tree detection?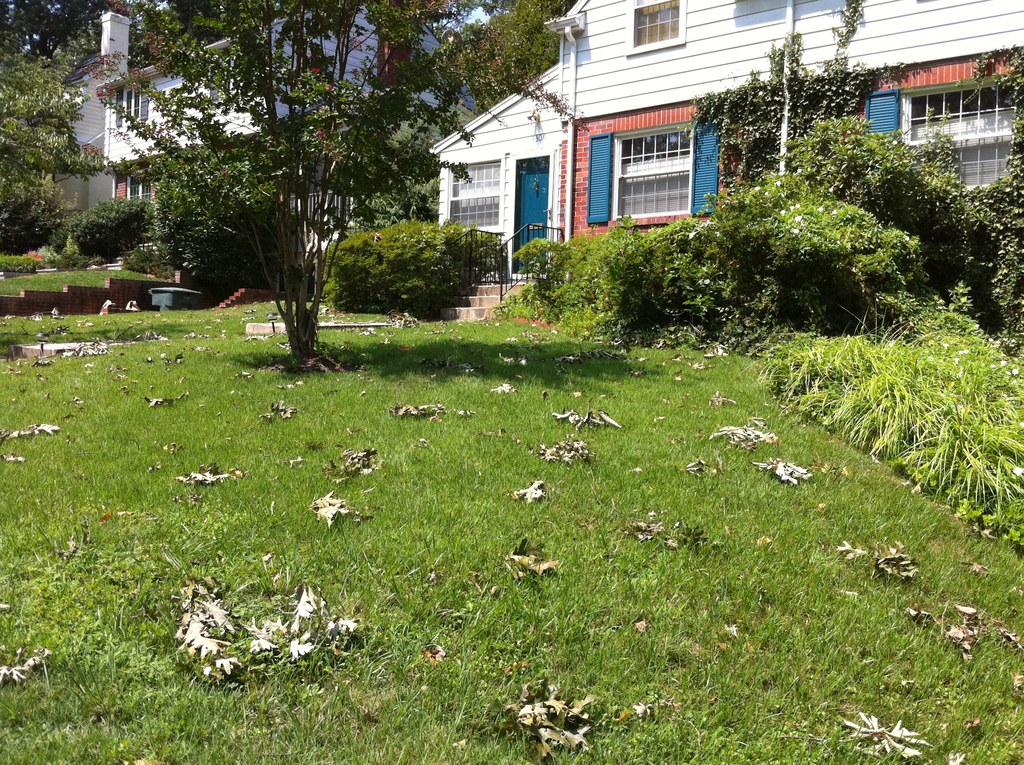
(x1=95, y1=0, x2=470, y2=385)
